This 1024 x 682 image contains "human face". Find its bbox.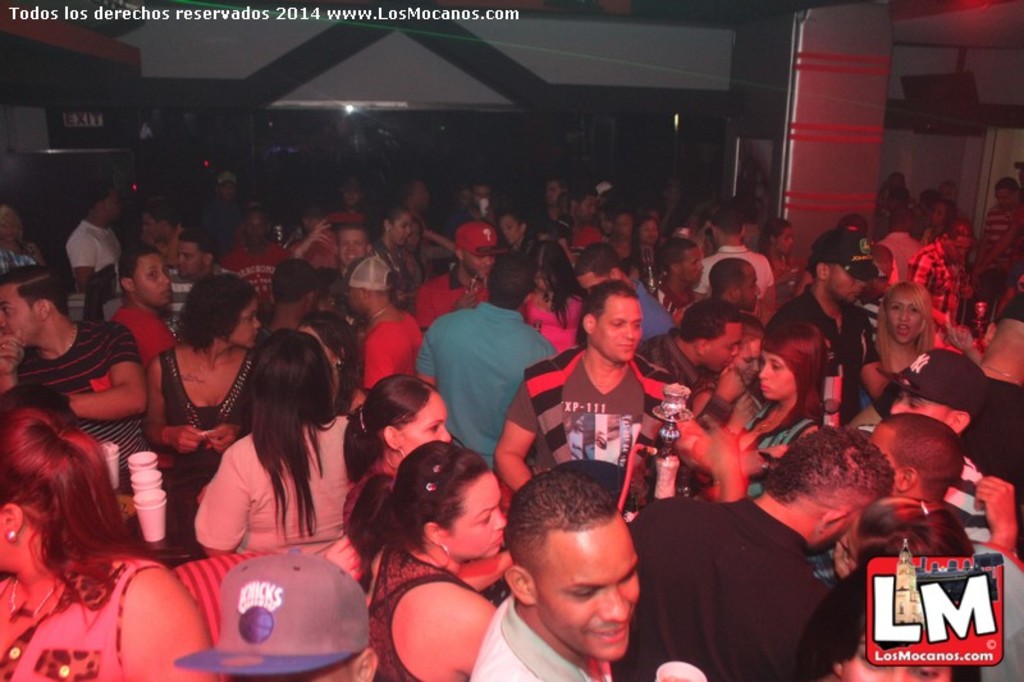
0/507/4/569.
